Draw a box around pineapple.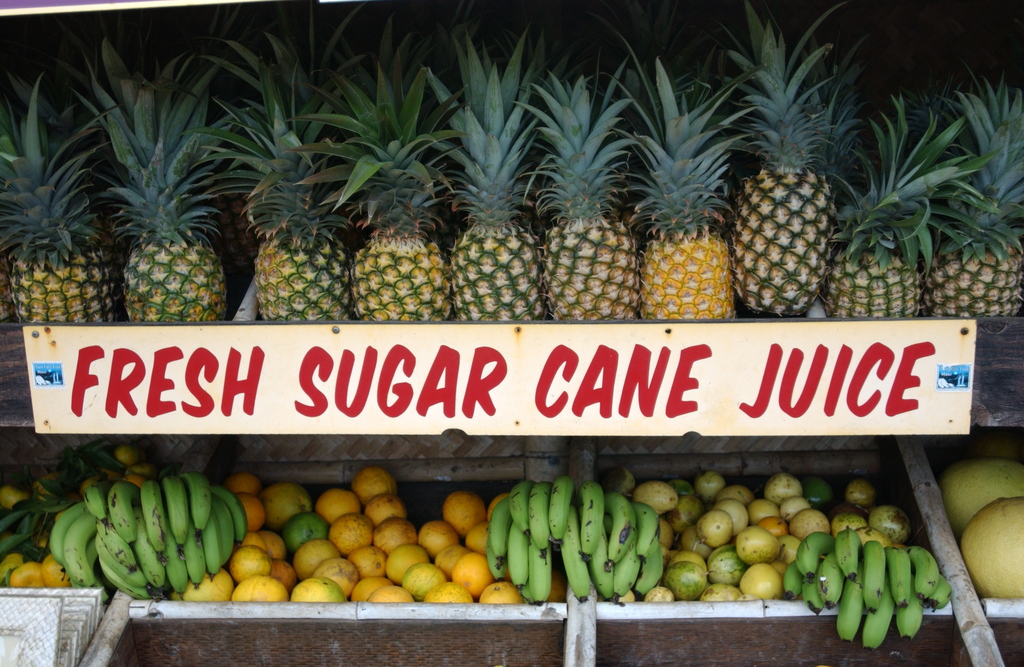
select_region(813, 93, 986, 317).
